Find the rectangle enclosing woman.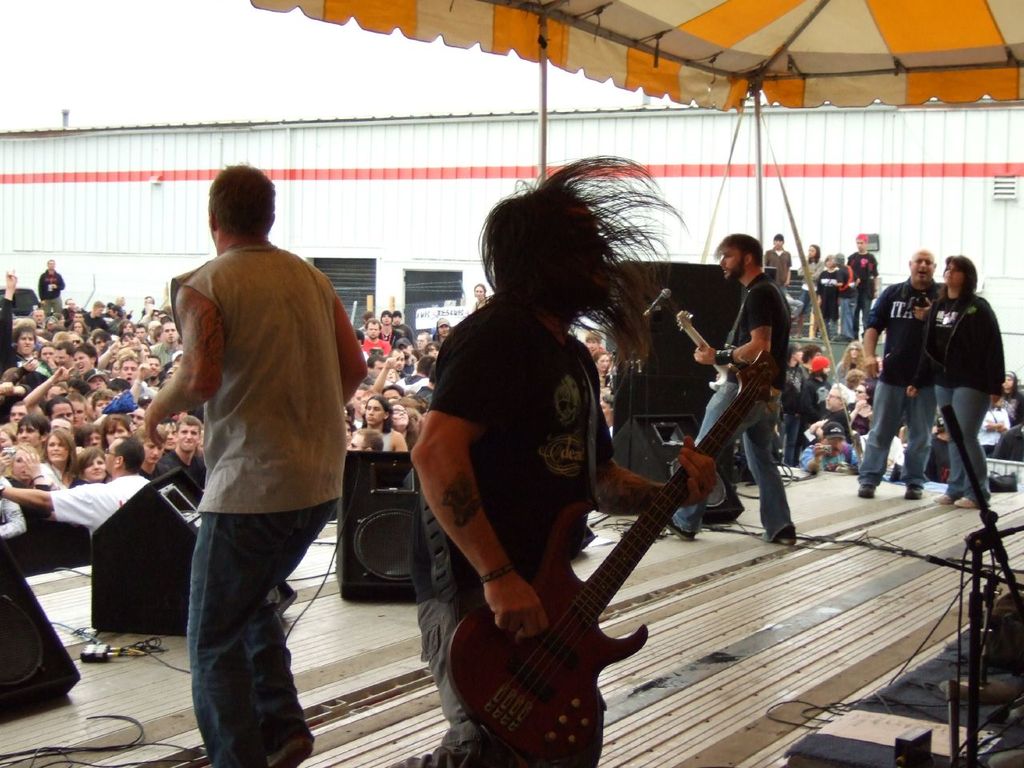
(left=114, top=317, right=138, bottom=338).
